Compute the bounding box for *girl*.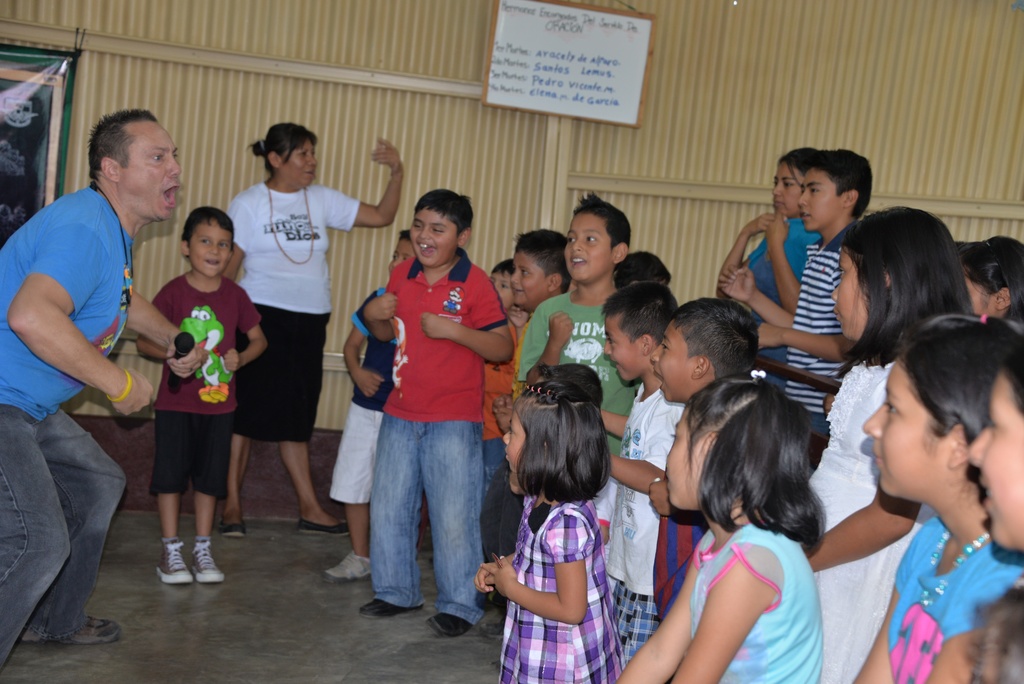
x1=810 y1=206 x2=974 y2=683.
